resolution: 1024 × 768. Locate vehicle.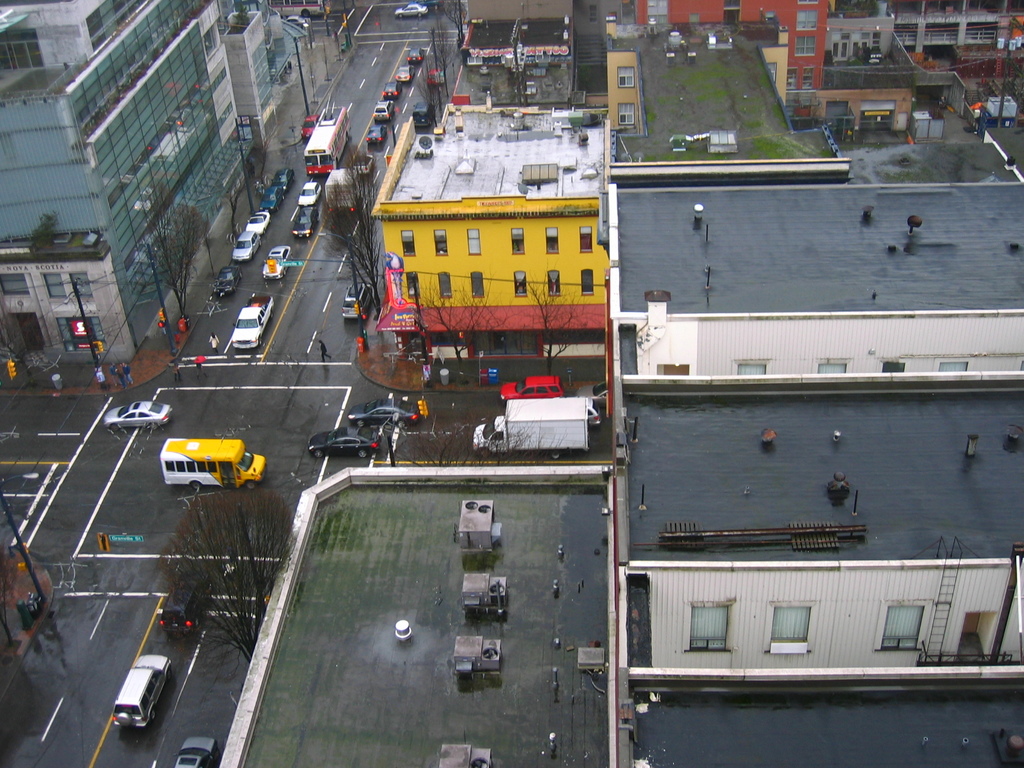
x1=163, y1=572, x2=216, y2=643.
